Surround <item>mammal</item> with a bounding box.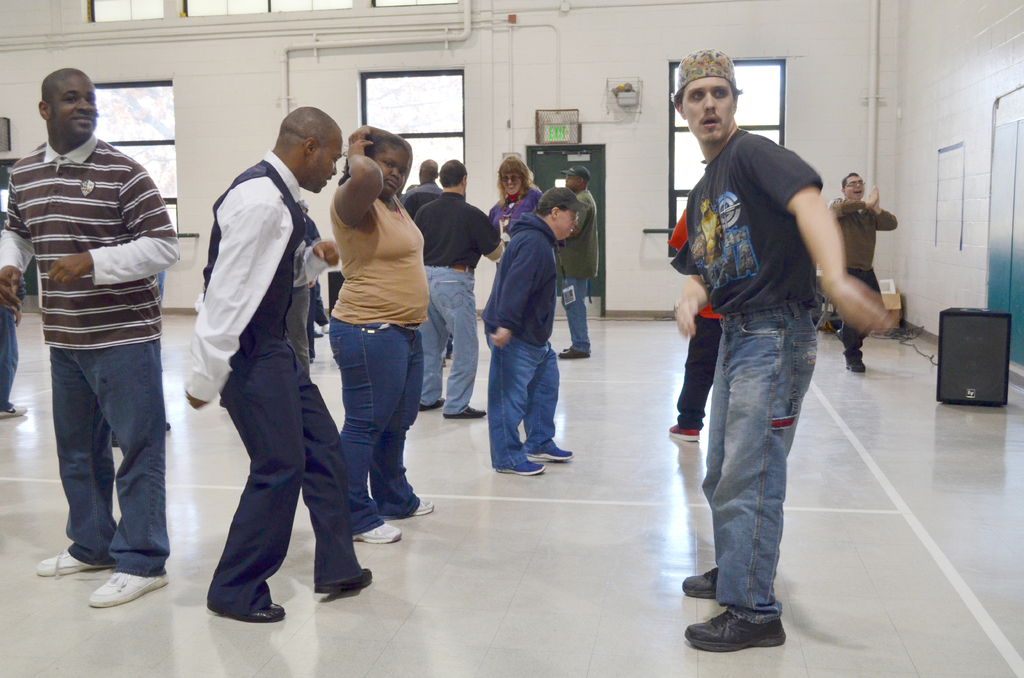
{"left": 404, "top": 158, "right": 447, "bottom": 225}.
